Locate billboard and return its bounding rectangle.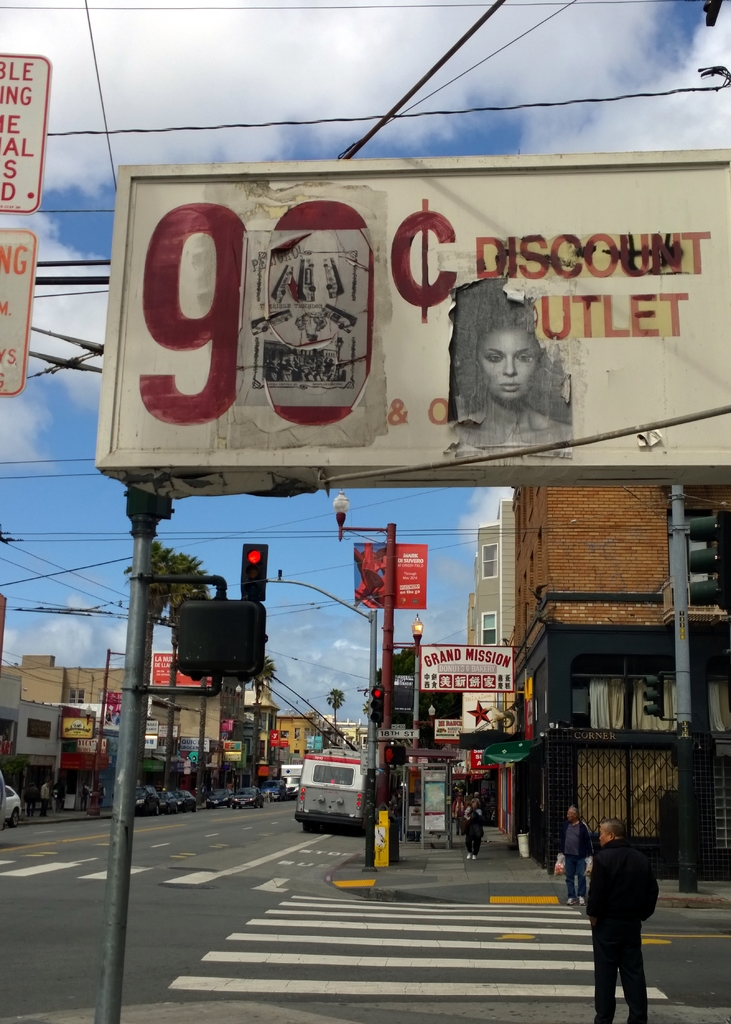
104:154:730:462.
